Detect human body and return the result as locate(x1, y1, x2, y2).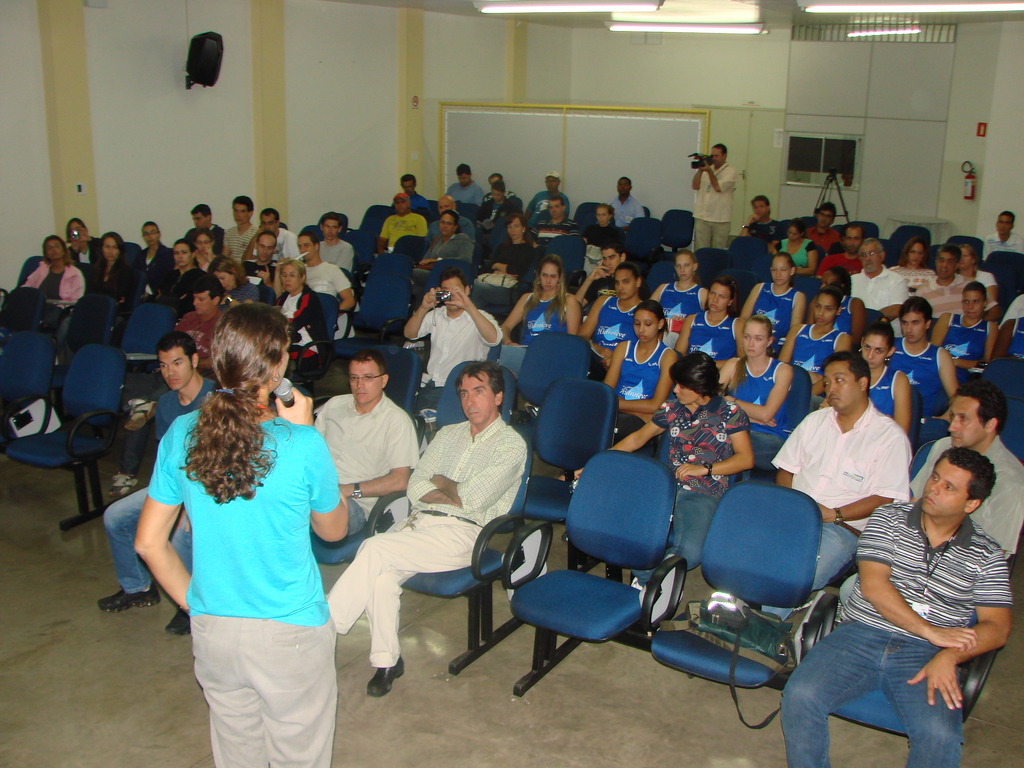
locate(740, 189, 786, 245).
